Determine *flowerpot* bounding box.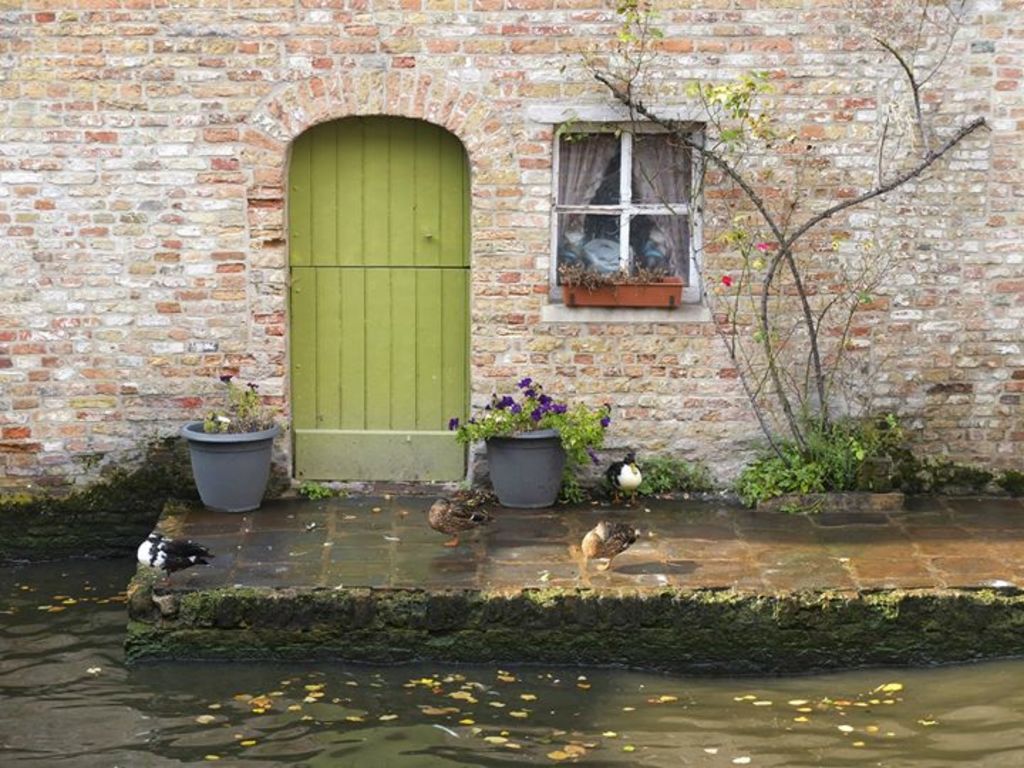
Determined: [x1=479, y1=422, x2=575, y2=512].
